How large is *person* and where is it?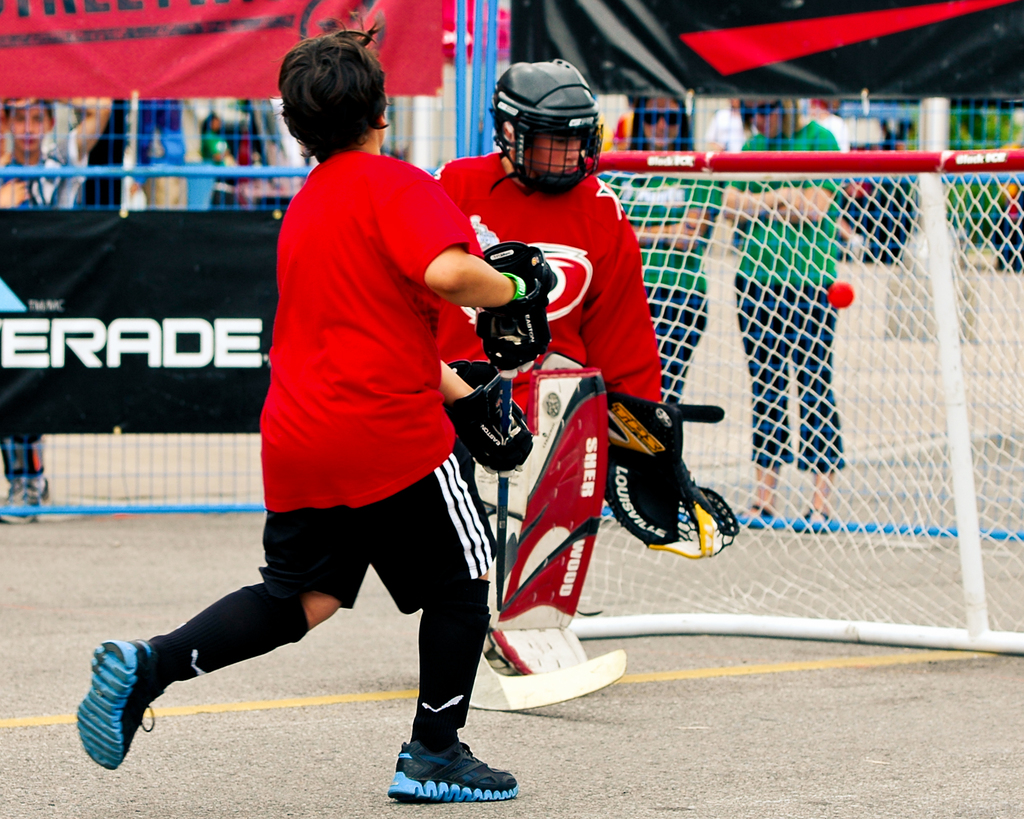
Bounding box: left=590, top=83, right=716, bottom=456.
